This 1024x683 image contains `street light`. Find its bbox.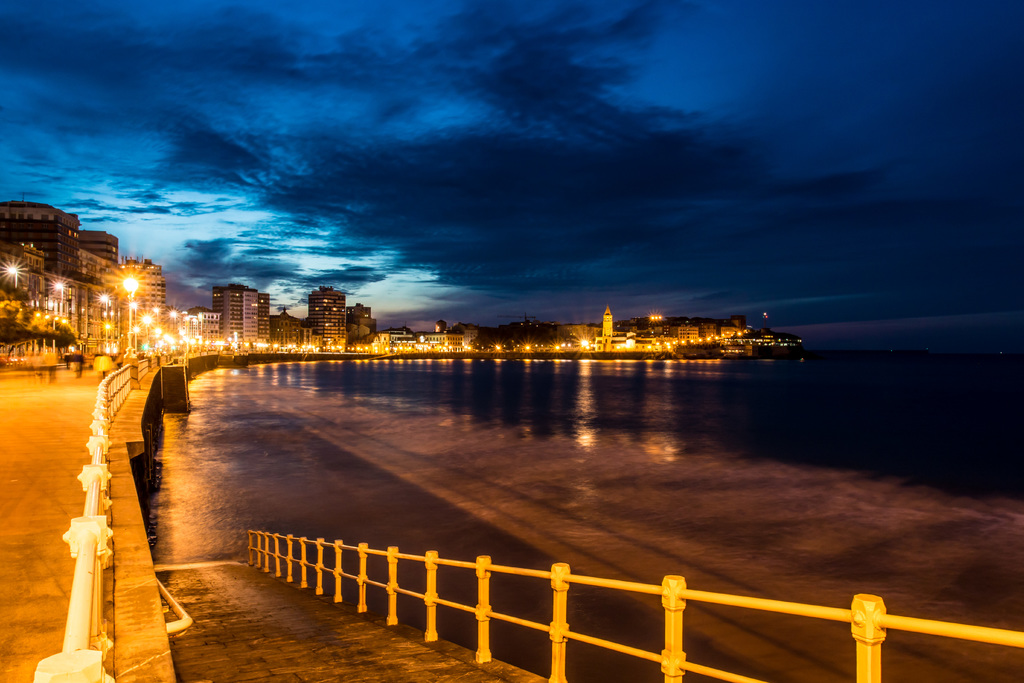
l=101, t=323, r=109, b=348.
